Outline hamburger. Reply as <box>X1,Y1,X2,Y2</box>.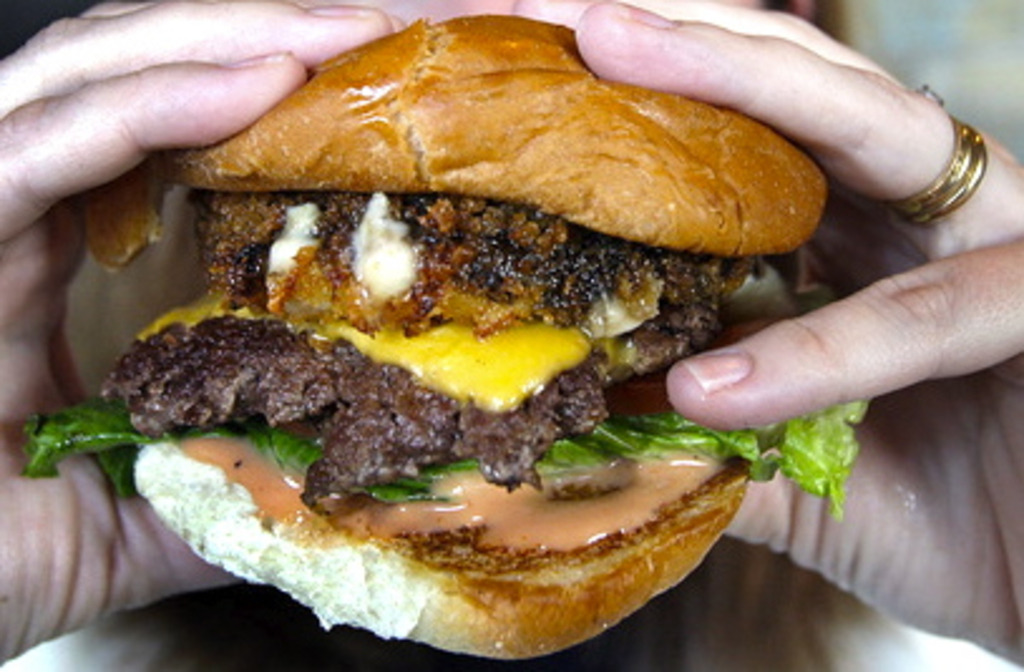
<box>18,15,871,662</box>.
